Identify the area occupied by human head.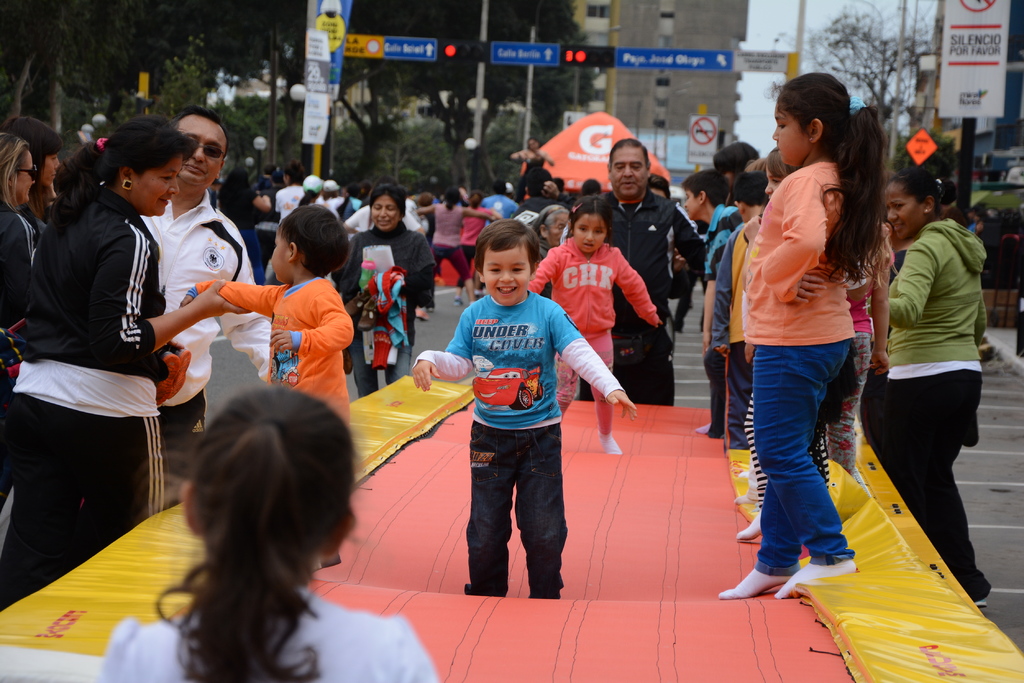
Area: 179:107:232:180.
